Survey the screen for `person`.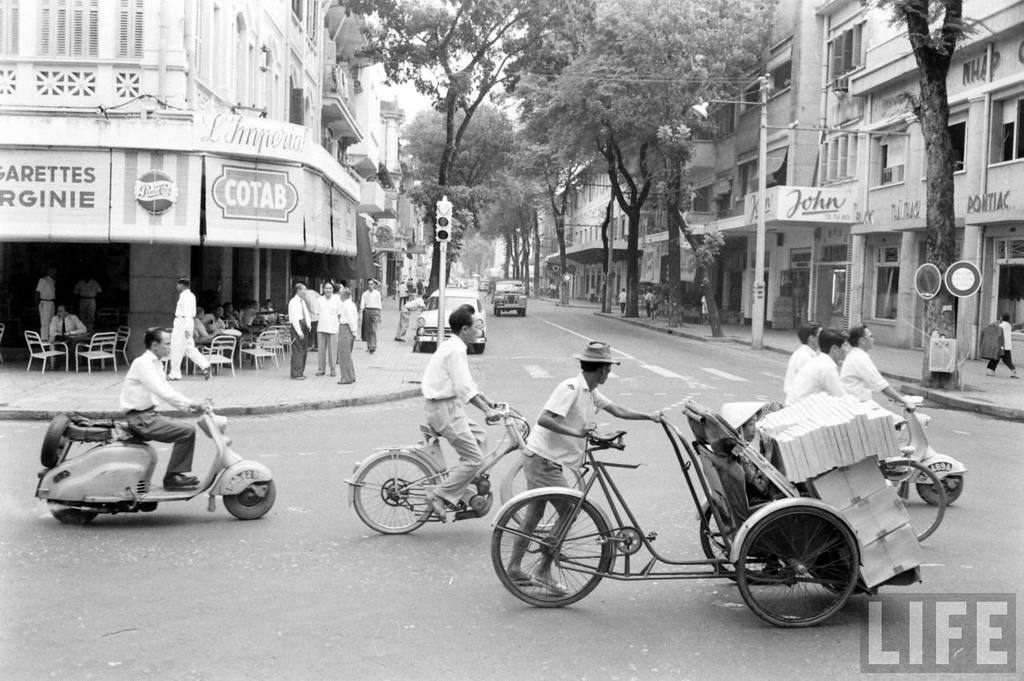
Survey found: pyautogui.locateOnScreen(118, 329, 214, 488).
